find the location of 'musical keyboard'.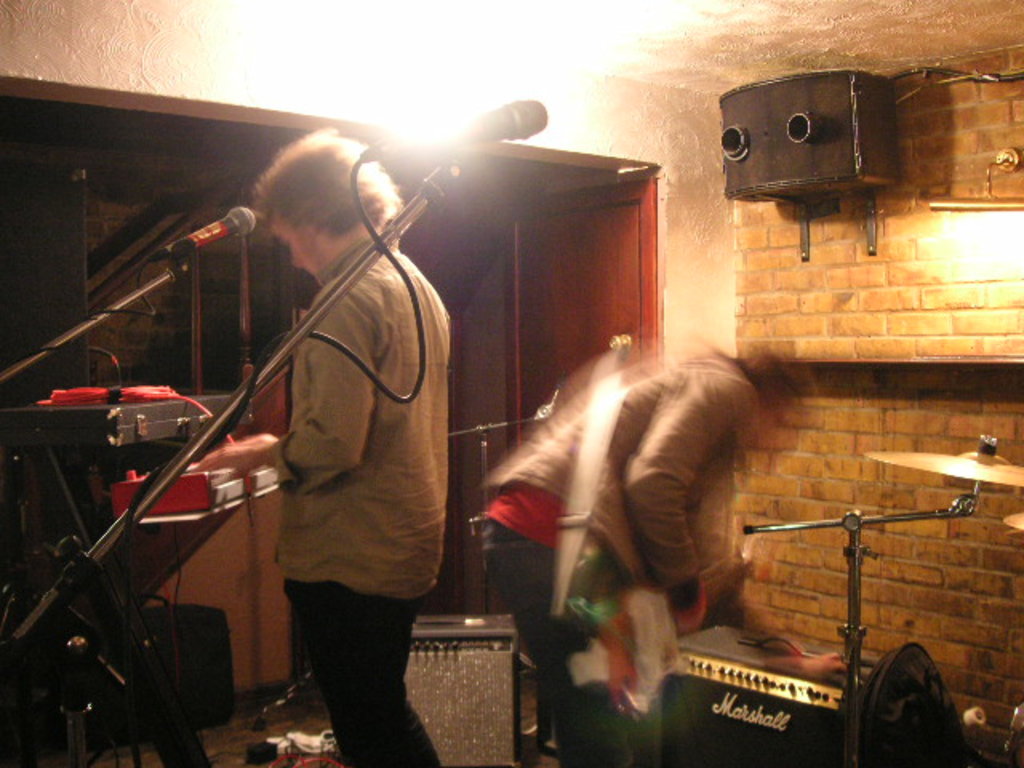
Location: 112:470:282:510.
